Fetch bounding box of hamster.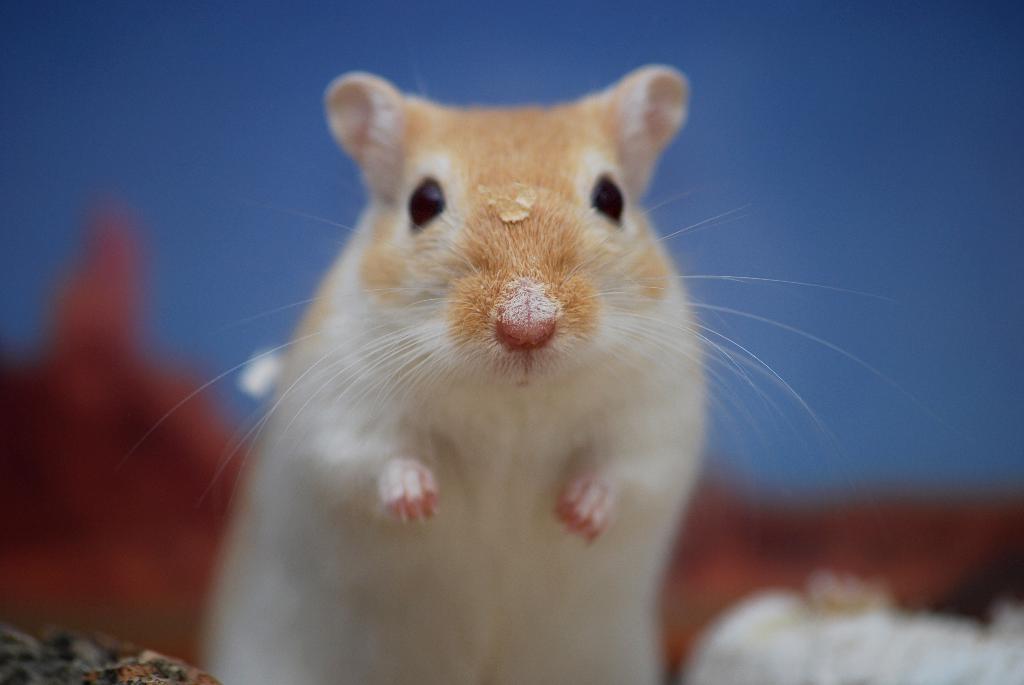
Bbox: {"x1": 121, "y1": 68, "x2": 925, "y2": 684}.
